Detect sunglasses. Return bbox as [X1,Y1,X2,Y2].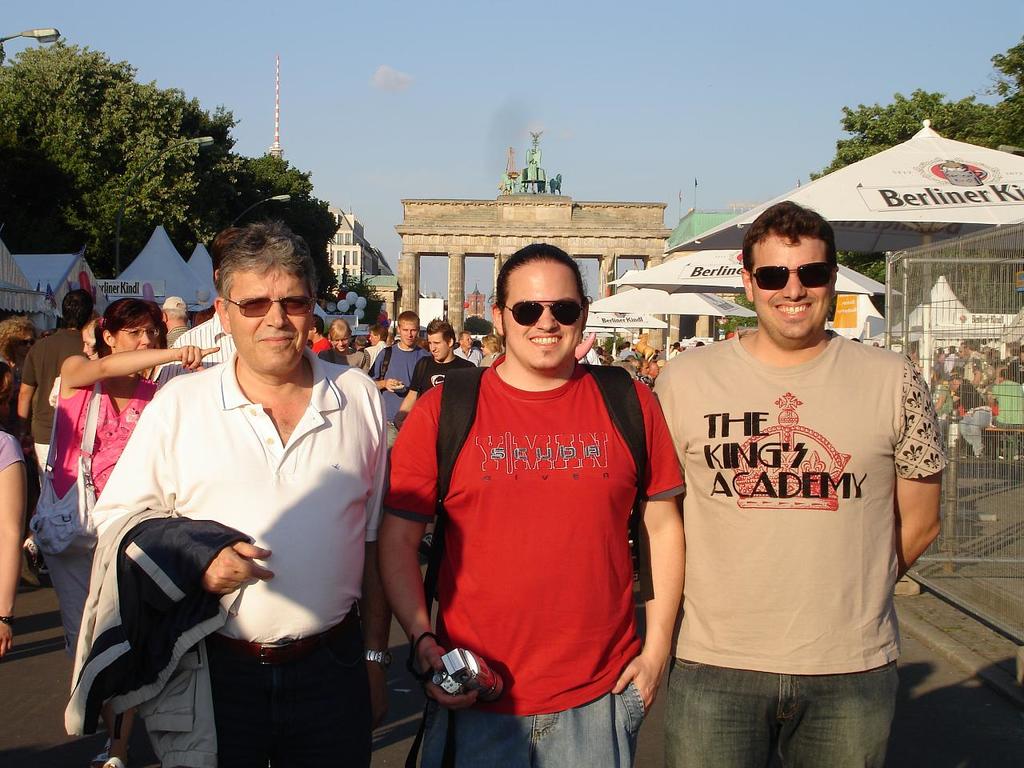
[503,298,583,326].
